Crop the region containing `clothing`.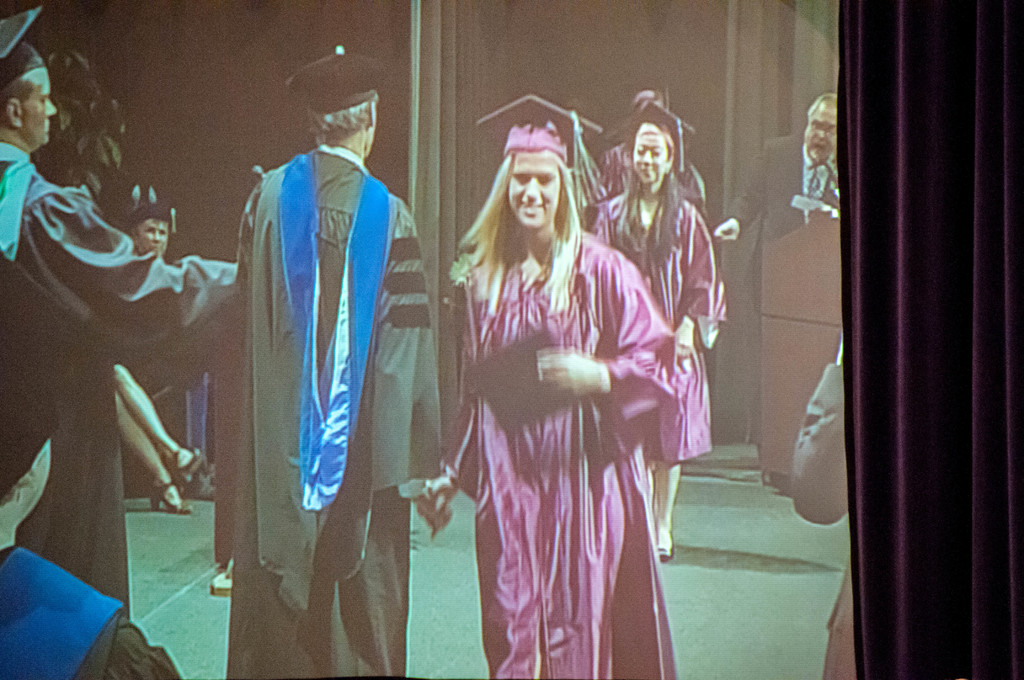
Crop region: (228, 96, 425, 636).
